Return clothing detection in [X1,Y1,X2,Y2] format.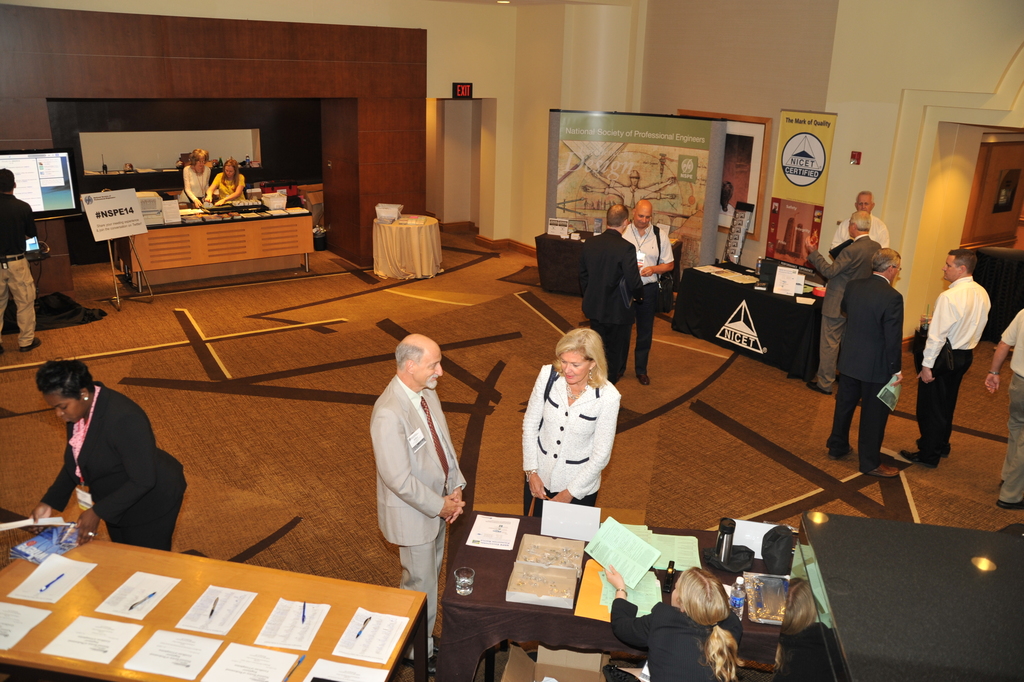
[999,304,1023,518].
